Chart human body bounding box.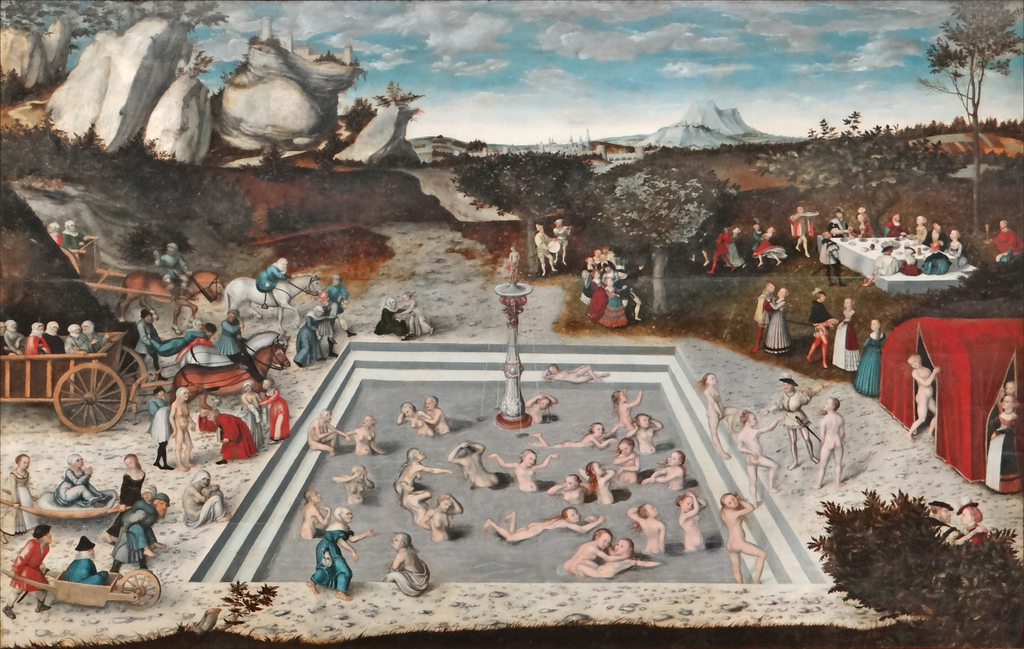
Charted: [751,234,788,269].
